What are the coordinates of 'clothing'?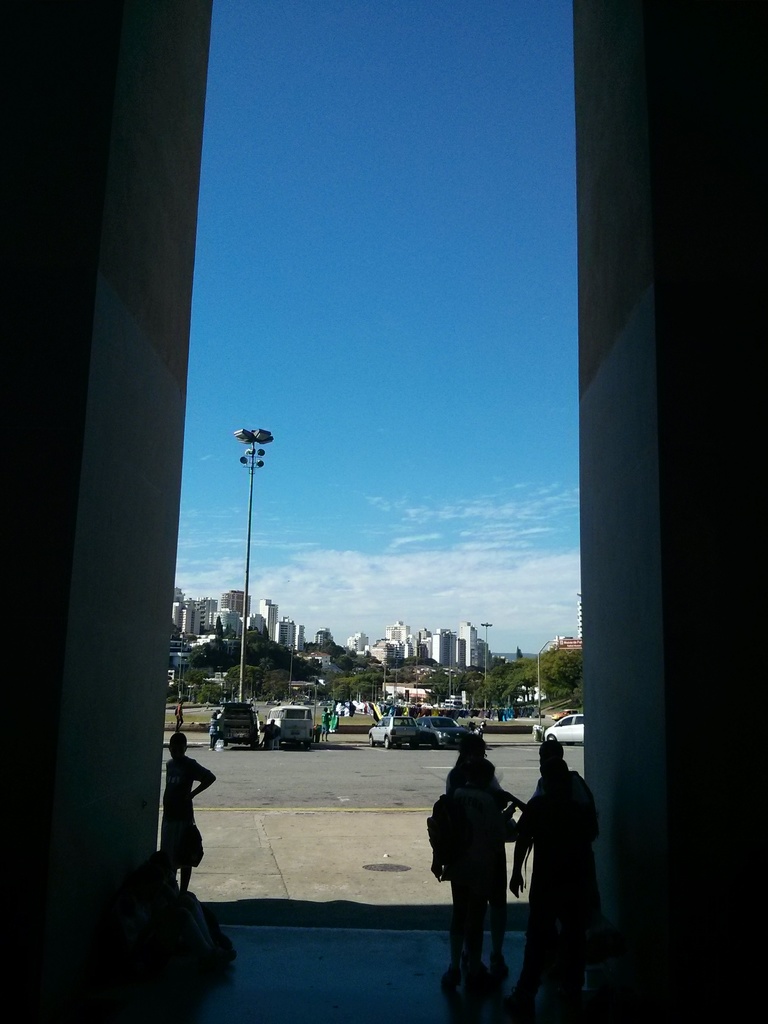
bbox=[159, 758, 203, 876].
